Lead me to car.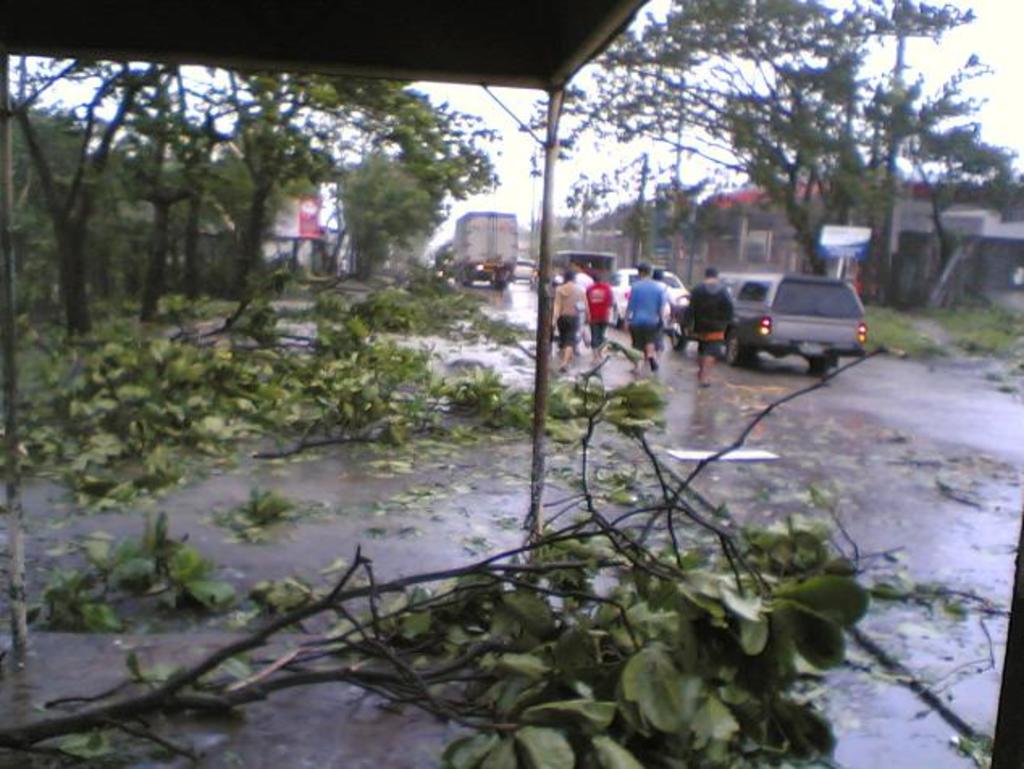
Lead to detection(509, 255, 538, 278).
